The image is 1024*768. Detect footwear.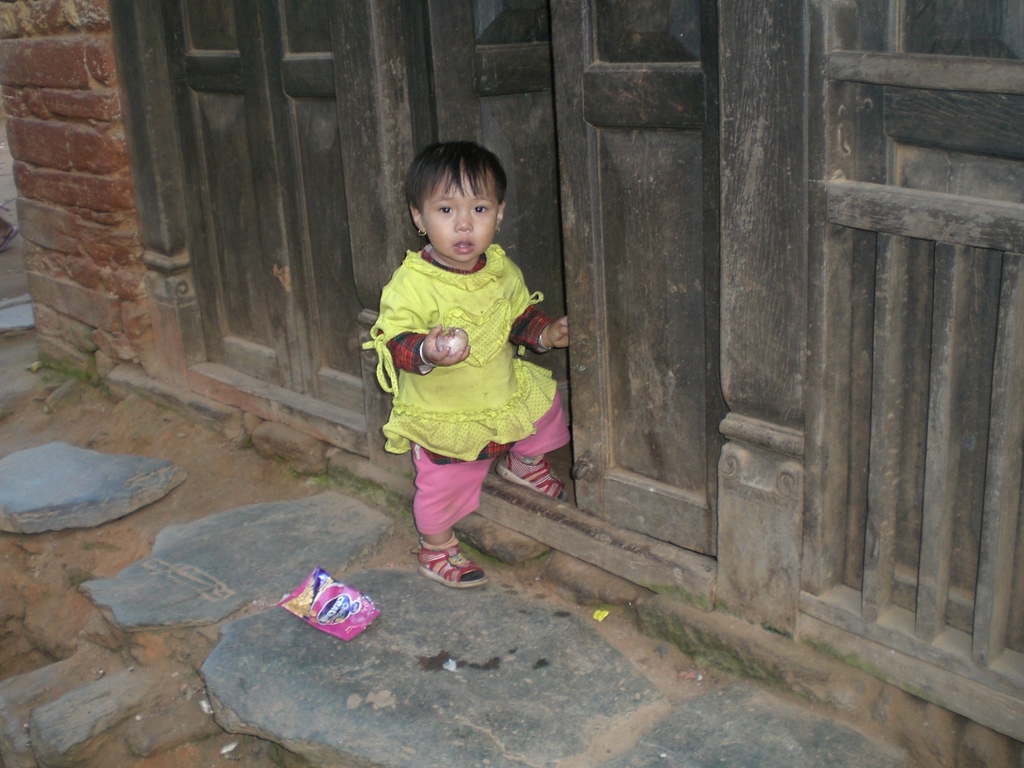
Detection: Rect(493, 449, 571, 502).
